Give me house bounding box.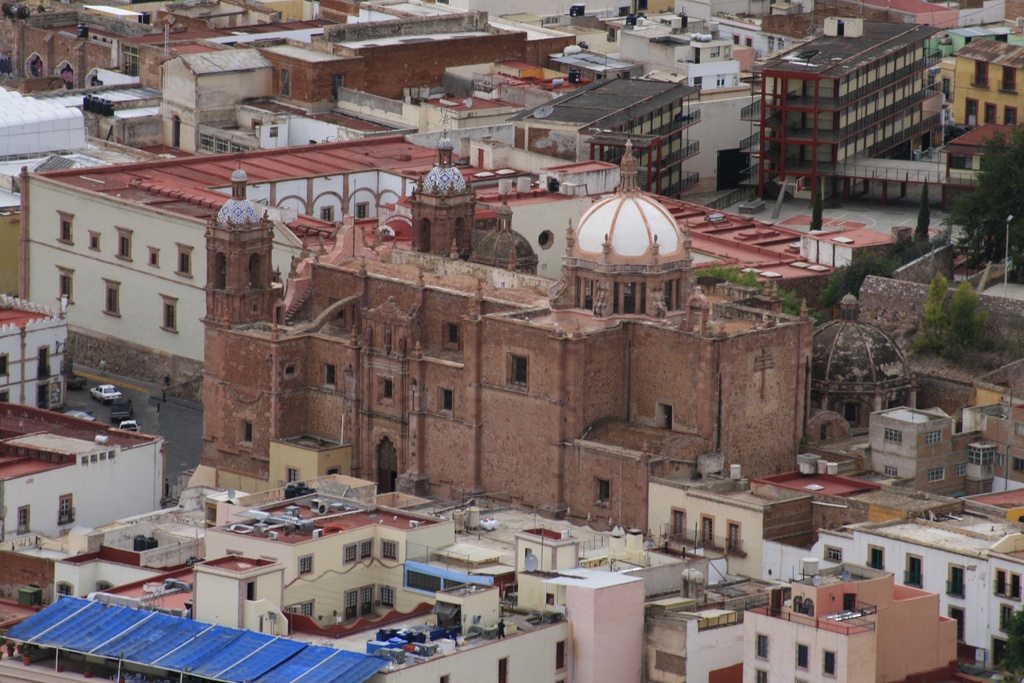
select_region(522, 286, 834, 518).
